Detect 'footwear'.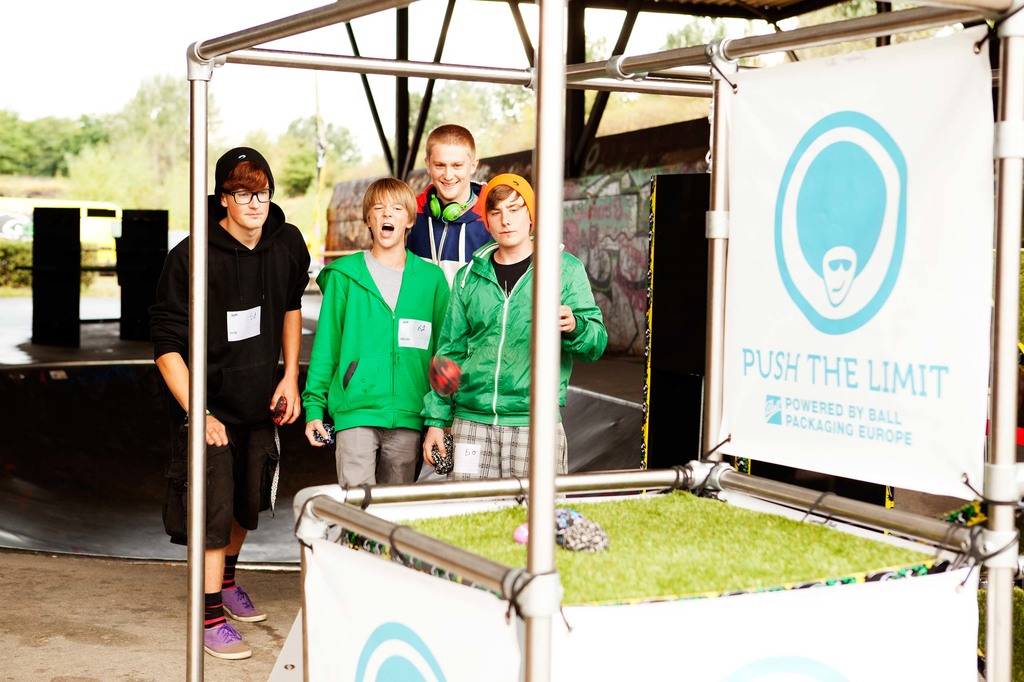
Detected at locate(223, 584, 273, 624).
